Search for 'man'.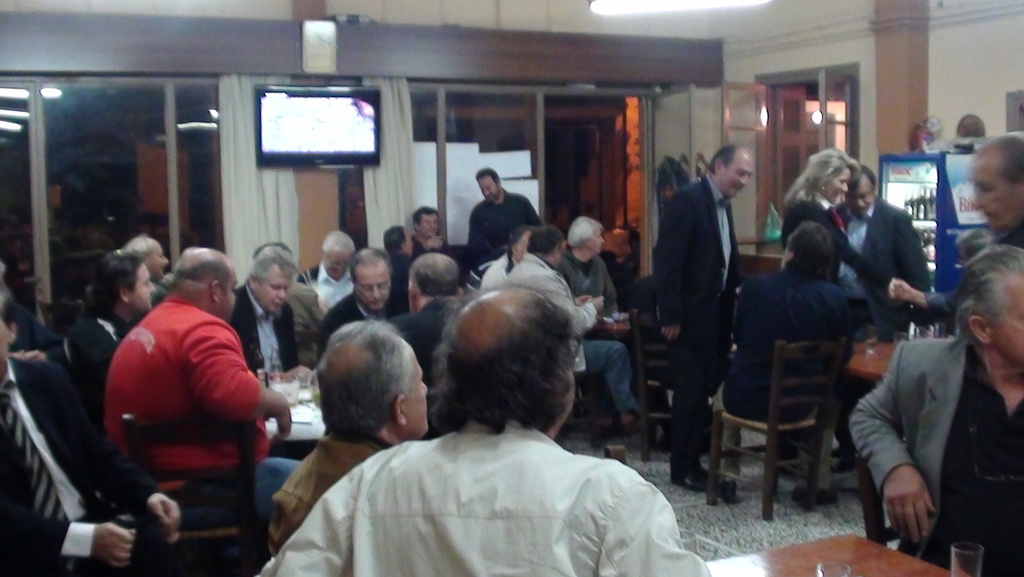
Found at region(834, 159, 930, 342).
